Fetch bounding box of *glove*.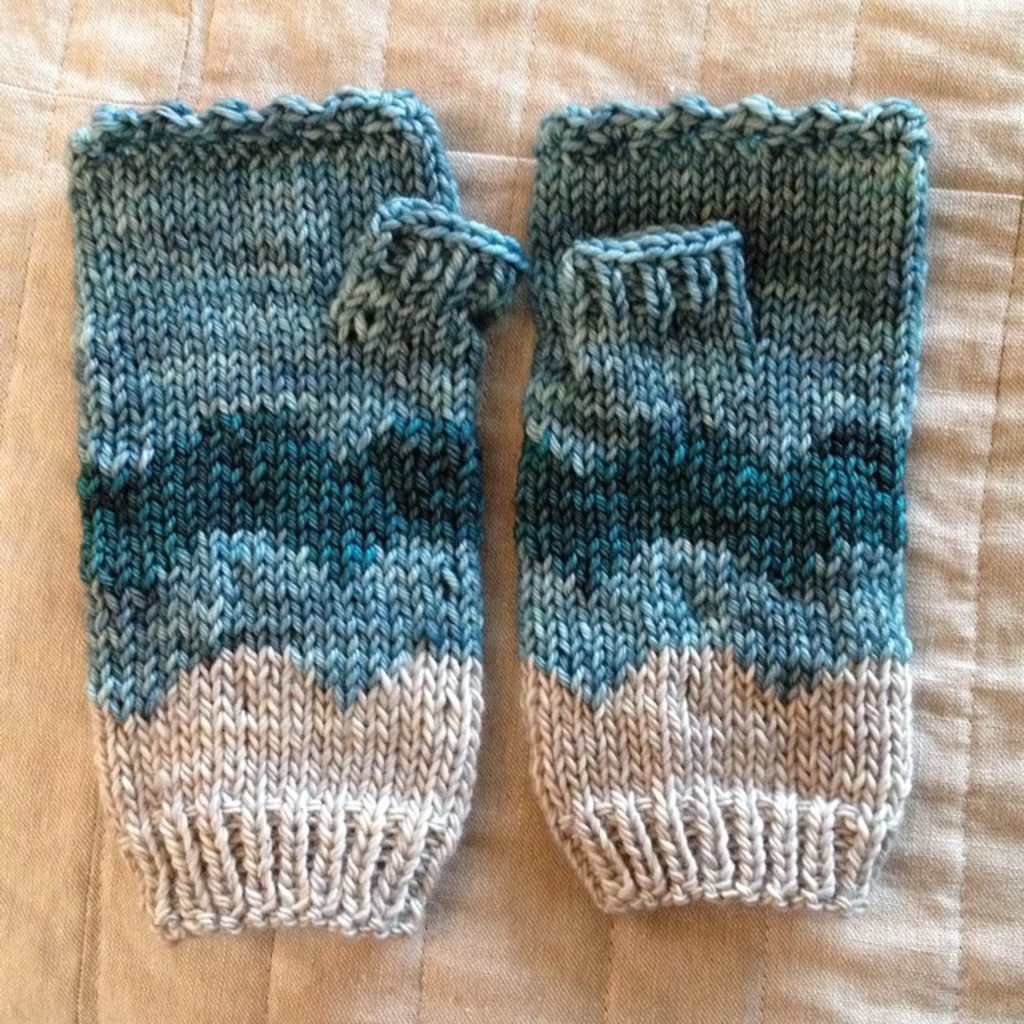
Bbox: crop(515, 91, 922, 922).
